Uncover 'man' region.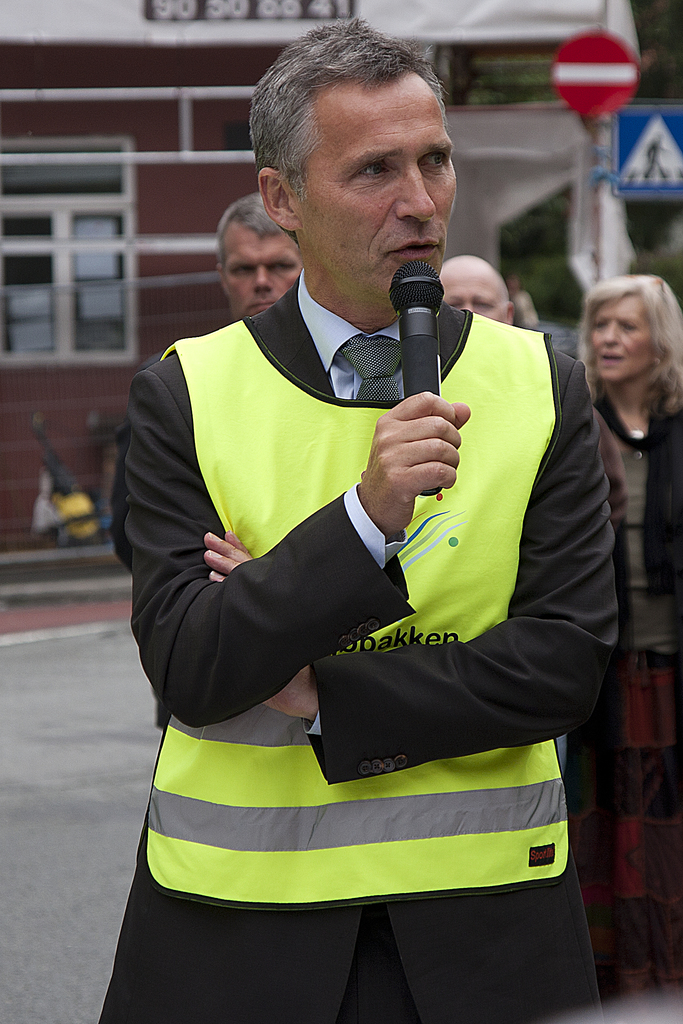
Uncovered: BBox(106, 67, 618, 965).
